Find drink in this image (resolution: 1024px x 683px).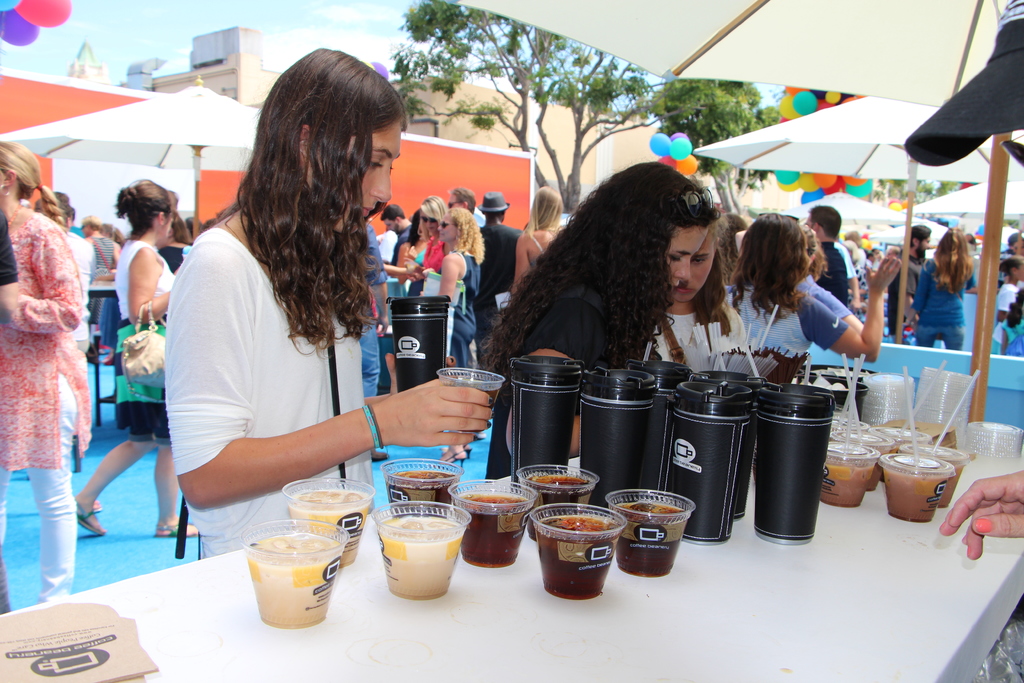
region(458, 495, 531, 568).
